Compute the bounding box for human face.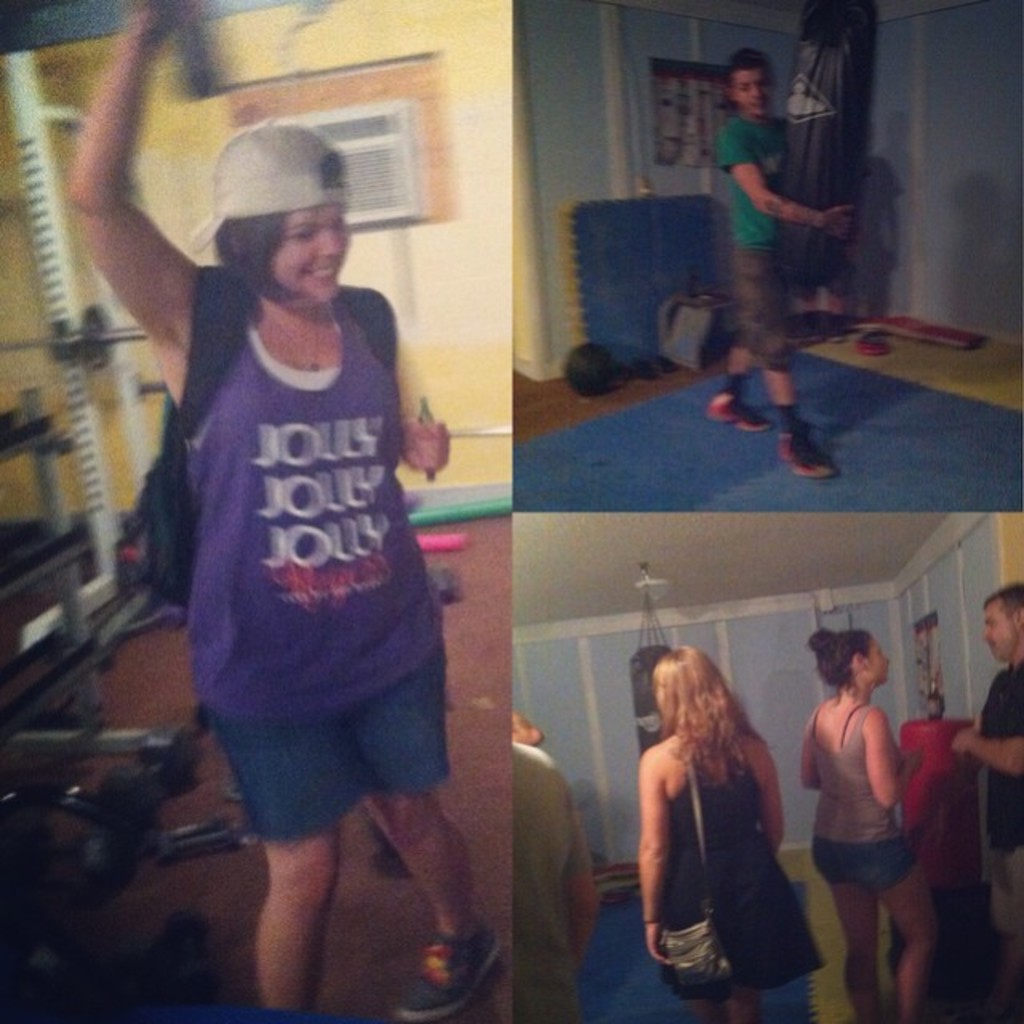
bbox(856, 637, 891, 686).
